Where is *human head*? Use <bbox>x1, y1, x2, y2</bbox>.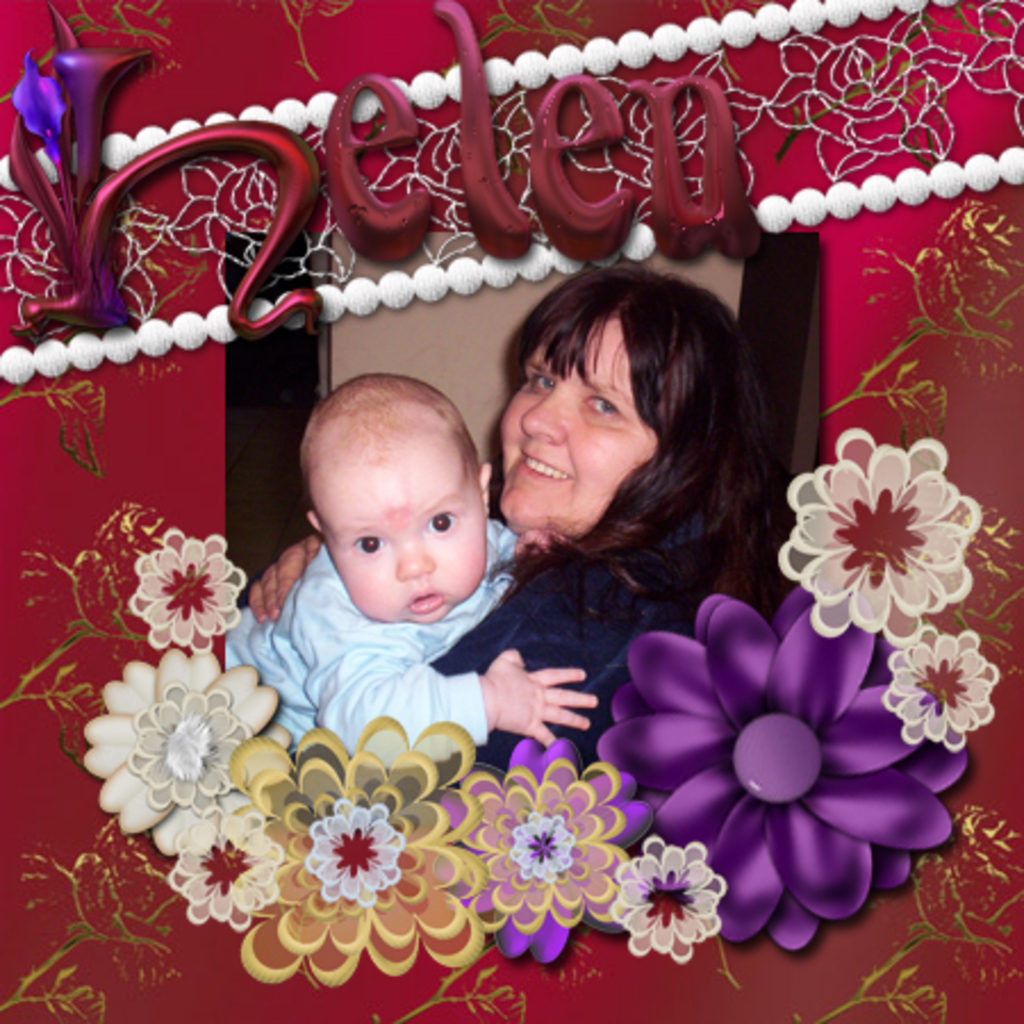
<bbox>487, 255, 758, 555</bbox>.
